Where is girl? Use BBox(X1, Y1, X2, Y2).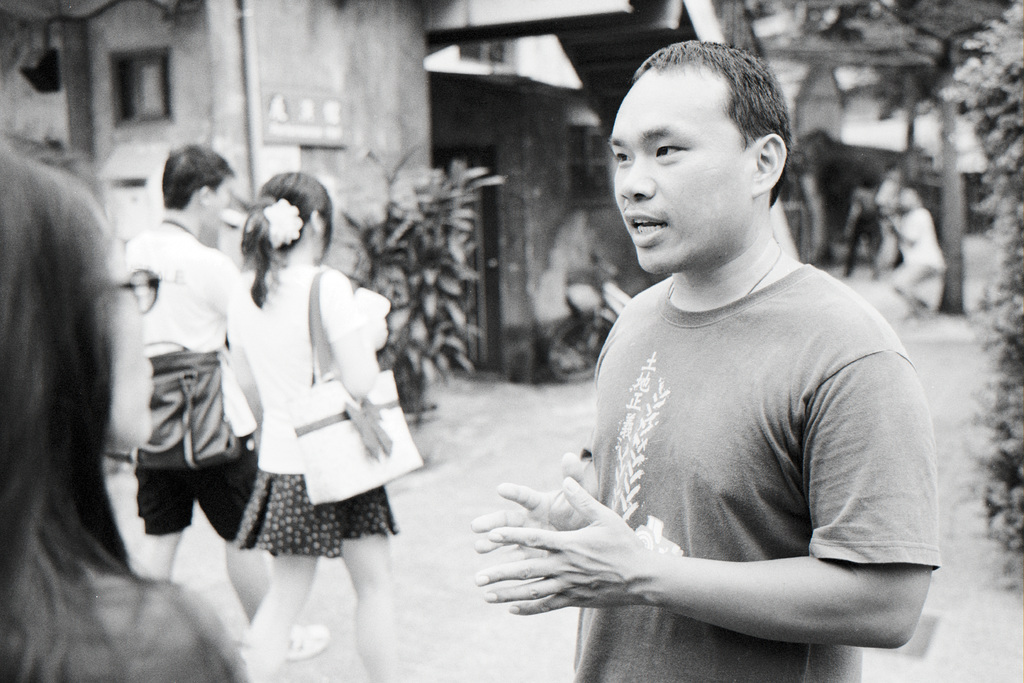
BBox(227, 168, 399, 682).
